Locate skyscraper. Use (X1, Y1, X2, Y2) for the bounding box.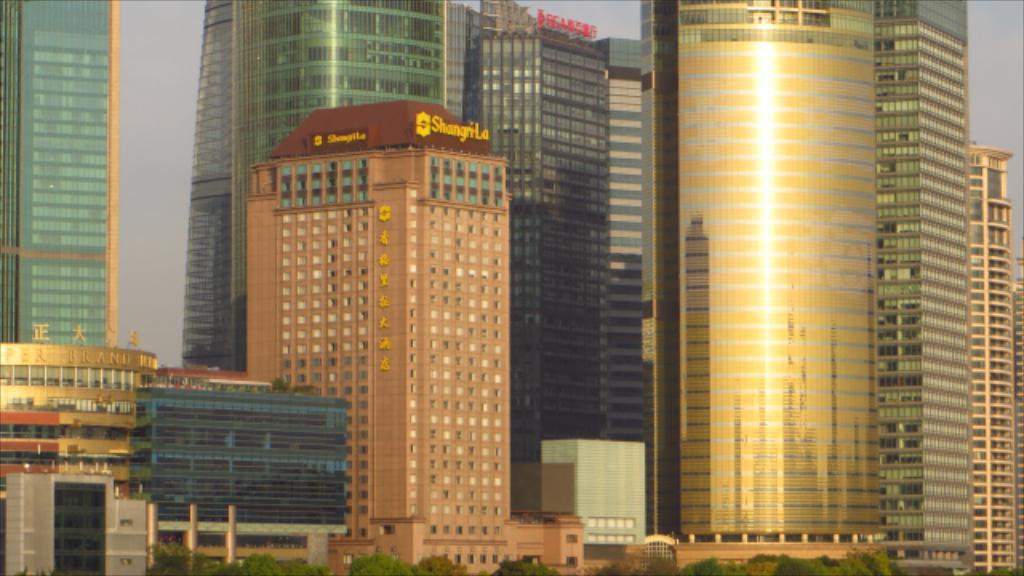
(675, 0, 875, 574).
